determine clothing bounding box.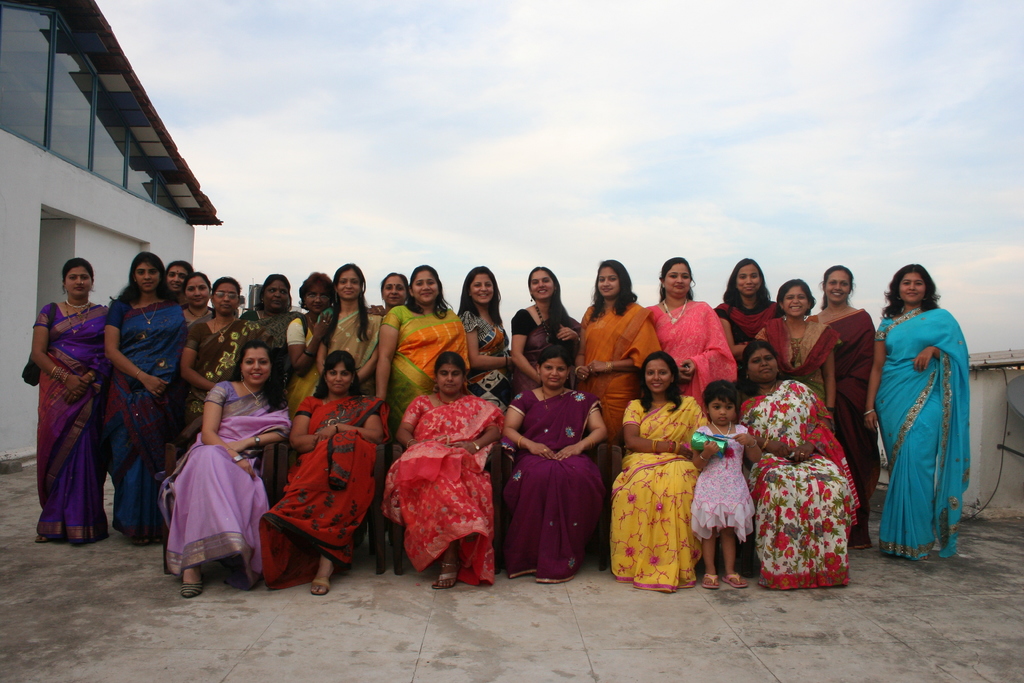
Determined: Rect(737, 377, 860, 584).
